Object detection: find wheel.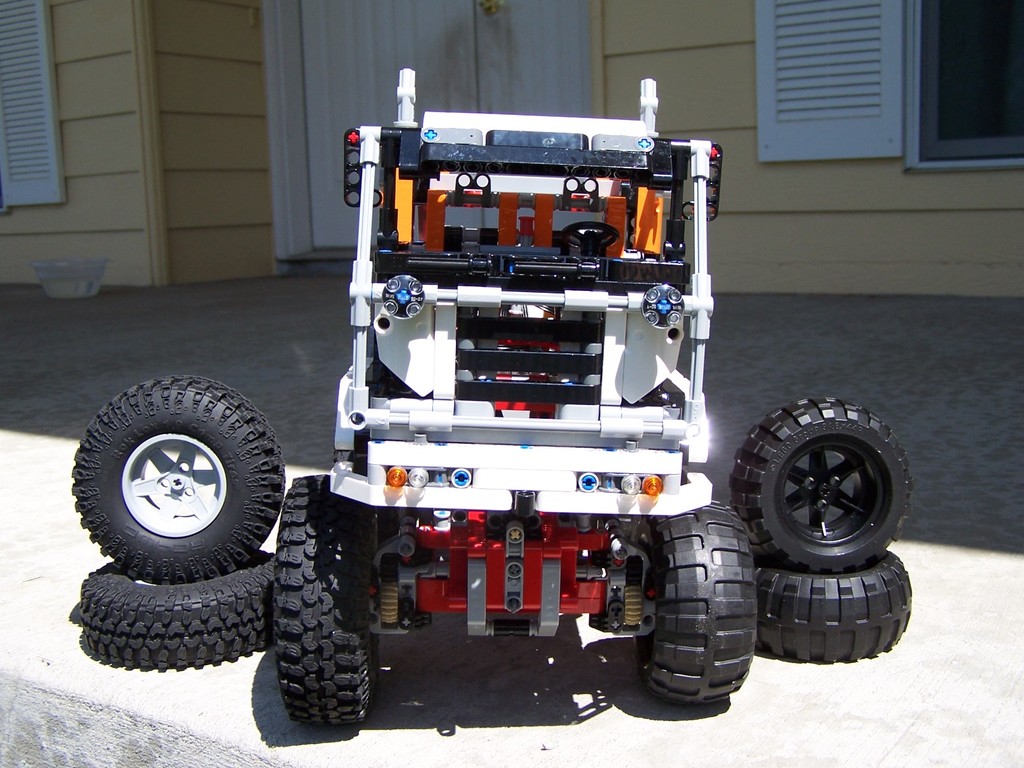
[left=60, top=369, right=278, bottom=573].
